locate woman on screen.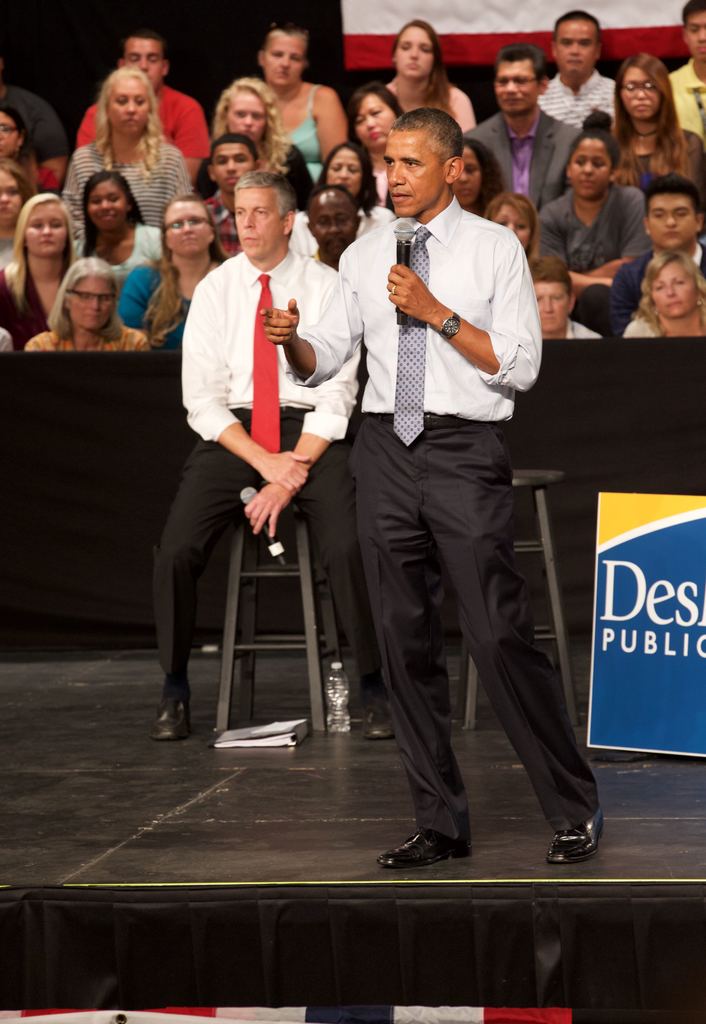
On screen at crop(480, 189, 540, 252).
